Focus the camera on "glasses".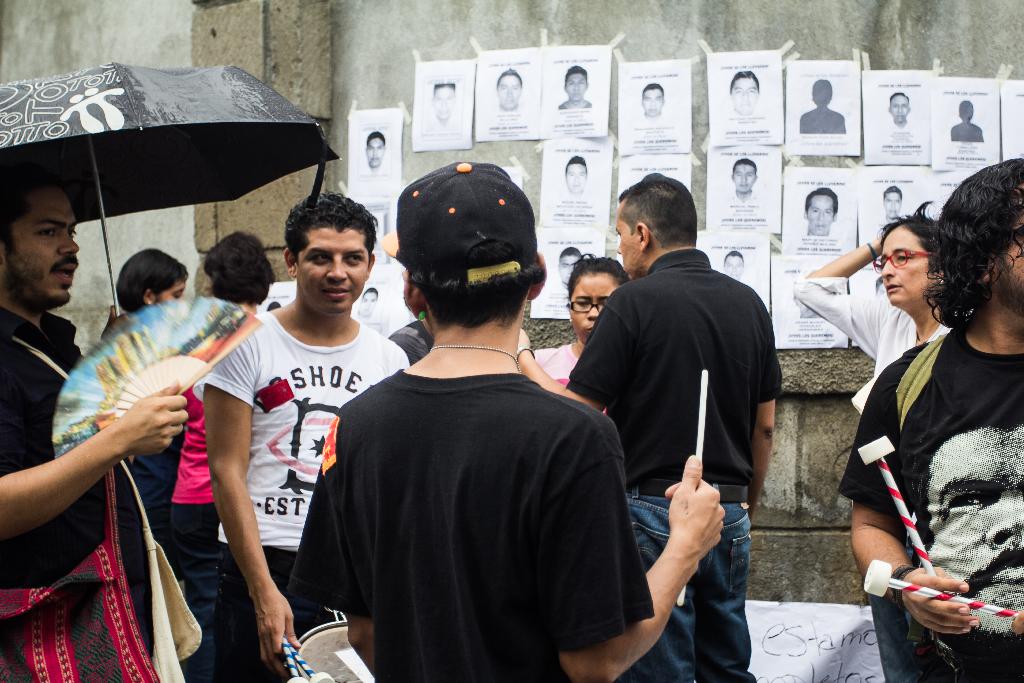
Focus region: <box>562,296,609,316</box>.
